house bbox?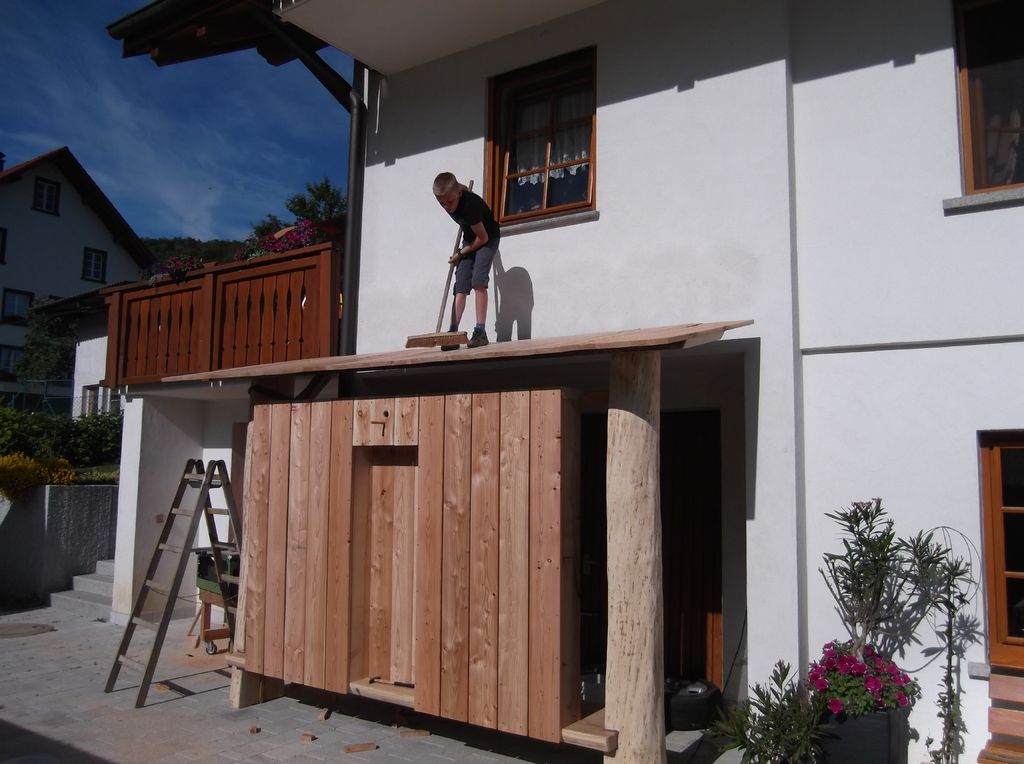
(x1=225, y1=6, x2=778, y2=763)
